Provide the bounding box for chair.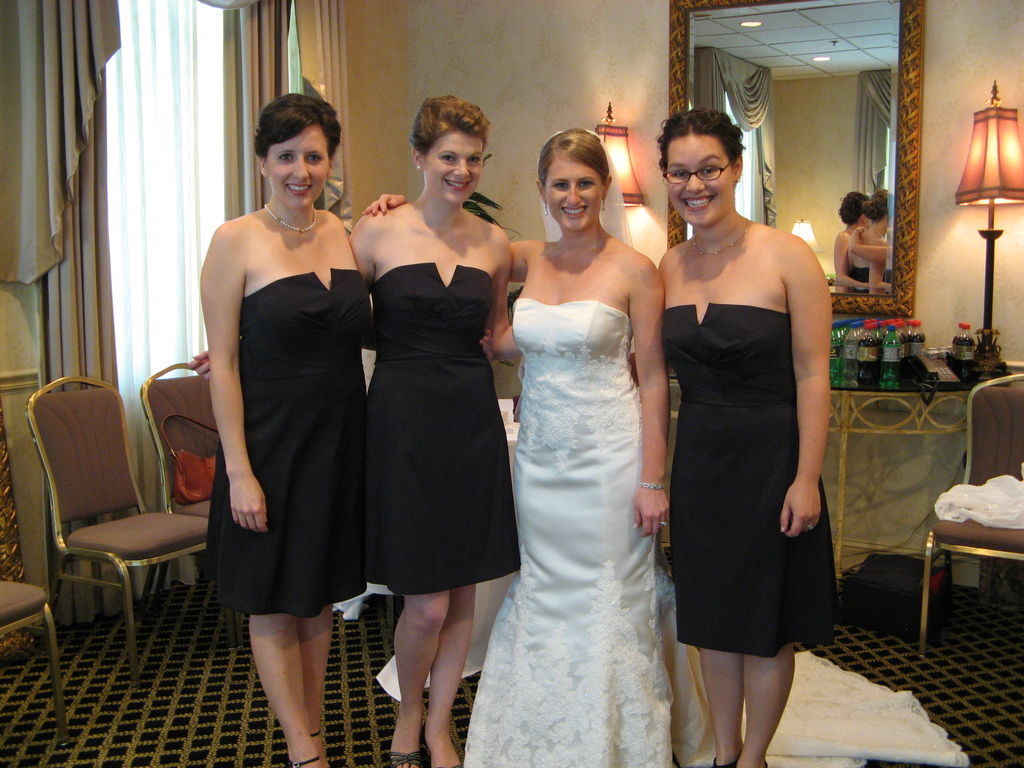
[x1=10, y1=339, x2=215, y2=685].
